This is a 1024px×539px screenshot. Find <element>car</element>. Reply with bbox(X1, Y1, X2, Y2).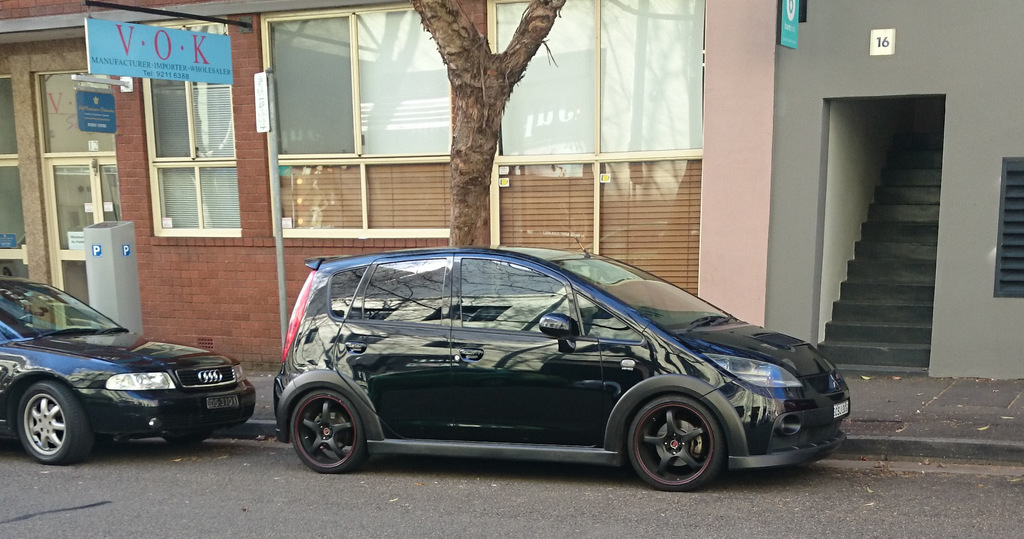
bbox(240, 247, 854, 493).
